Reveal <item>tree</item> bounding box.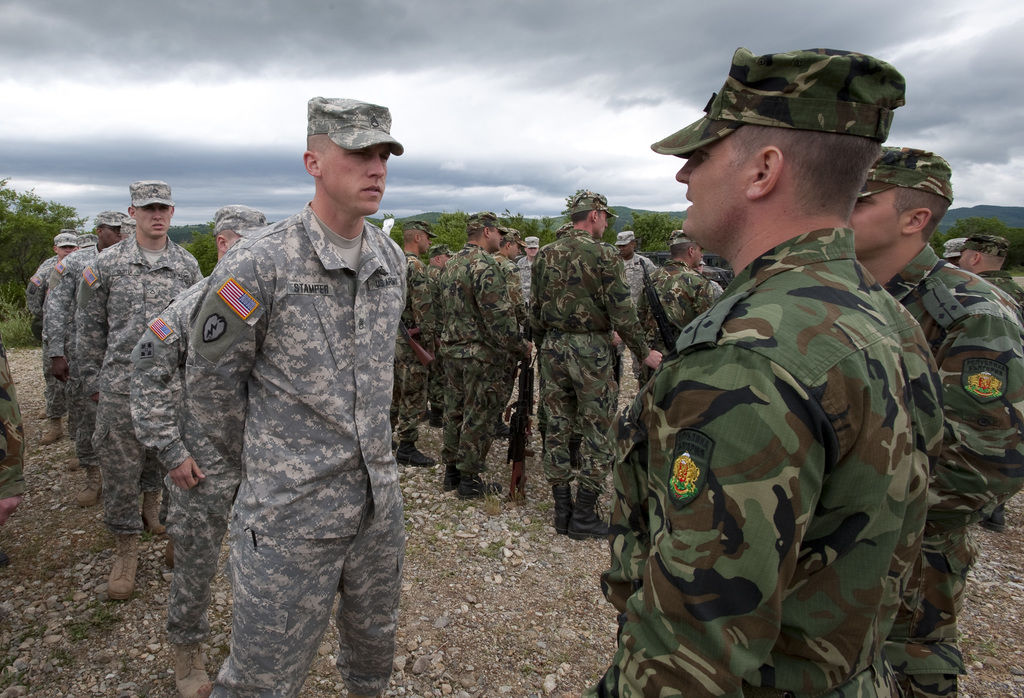
Revealed: 0,175,88,304.
